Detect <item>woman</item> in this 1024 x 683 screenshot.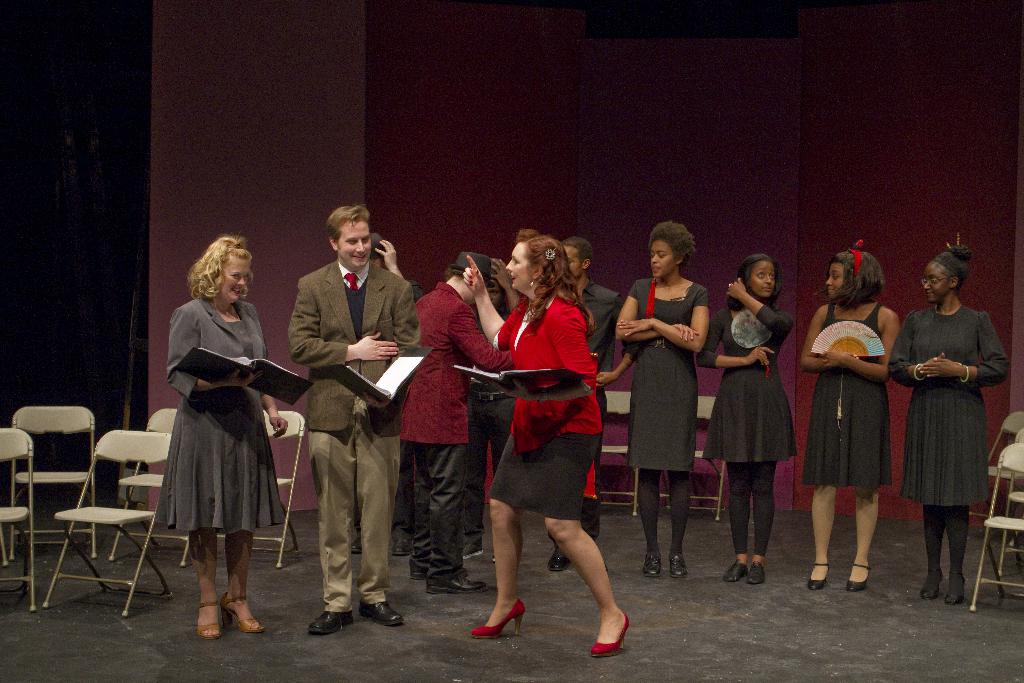
Detection: (x1=616, y1=220, x2=708, y2=577).
